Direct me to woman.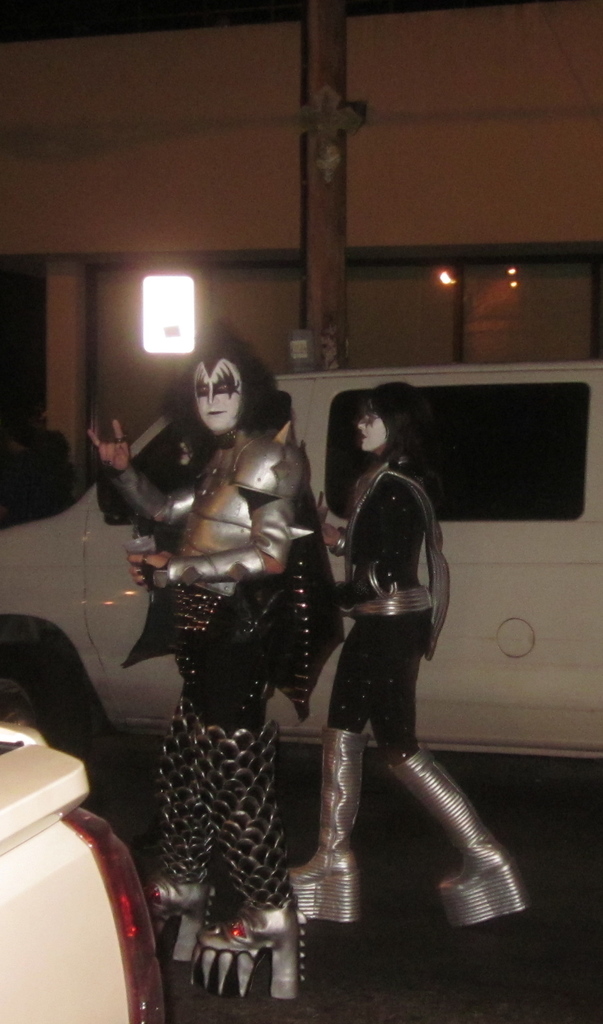
Direction: <box>315,379,469,908</box>.
